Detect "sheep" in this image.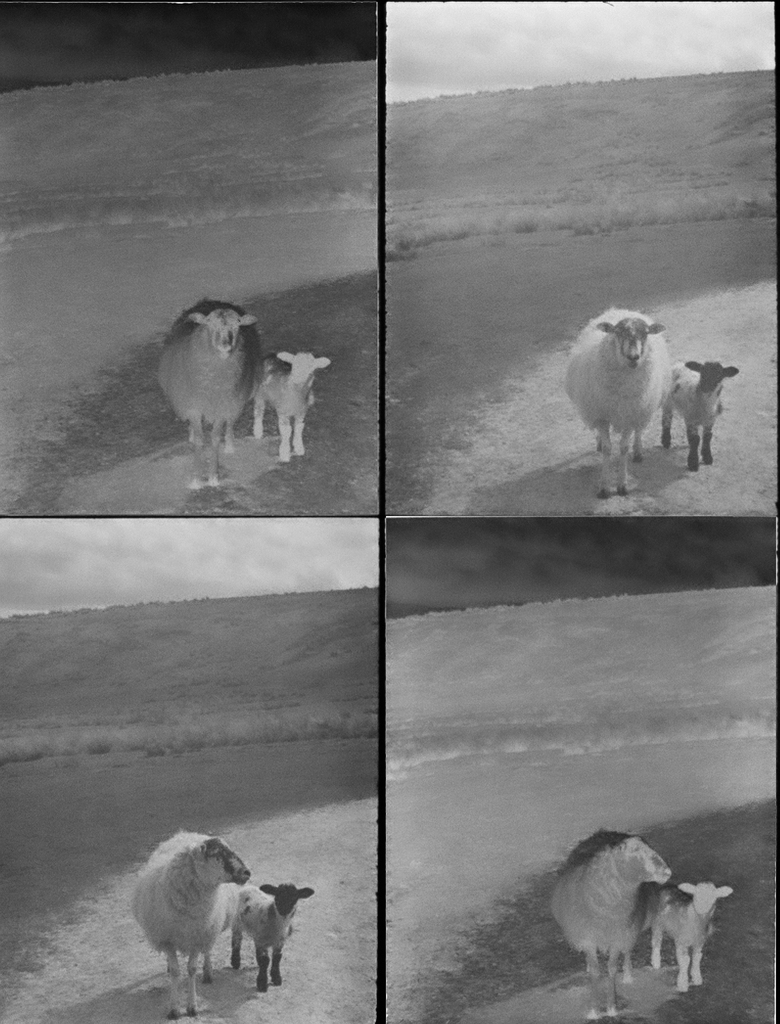
Detection: locate(158, 301, 268, 490).
